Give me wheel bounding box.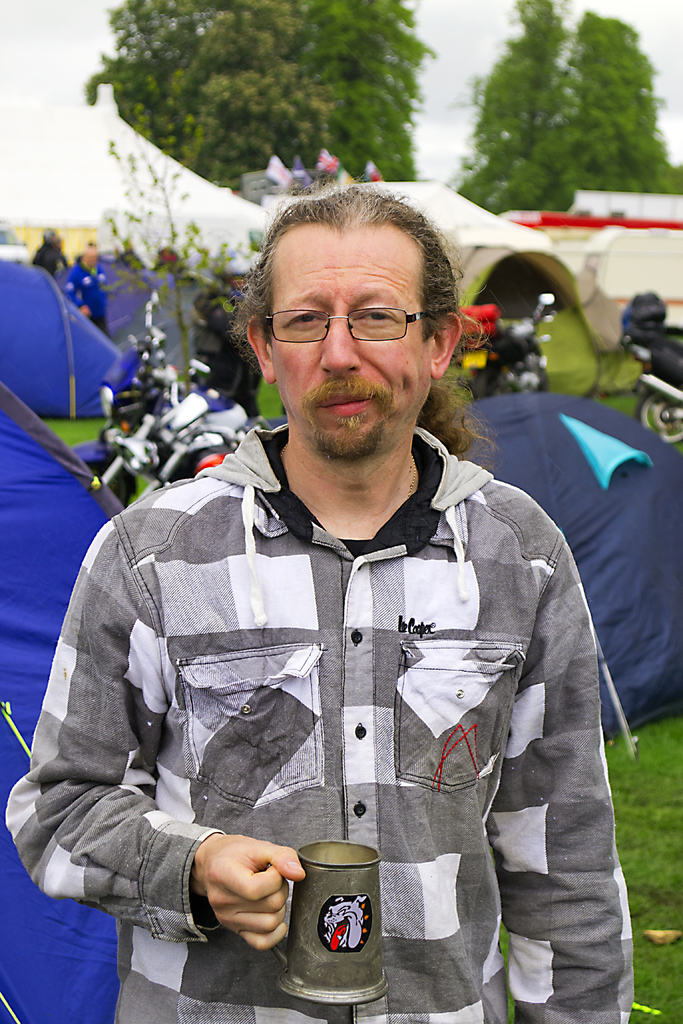
bbox=[636, 388, 682, 444].
